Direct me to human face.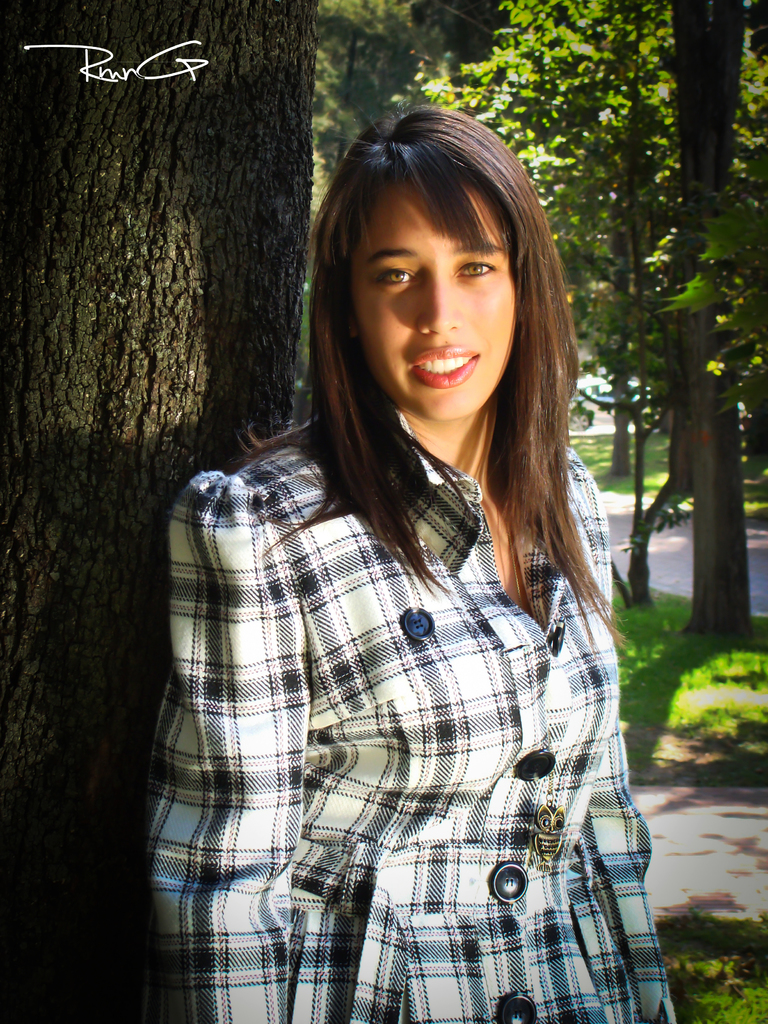
Direction: bbox(353, 185, 515, 421).
